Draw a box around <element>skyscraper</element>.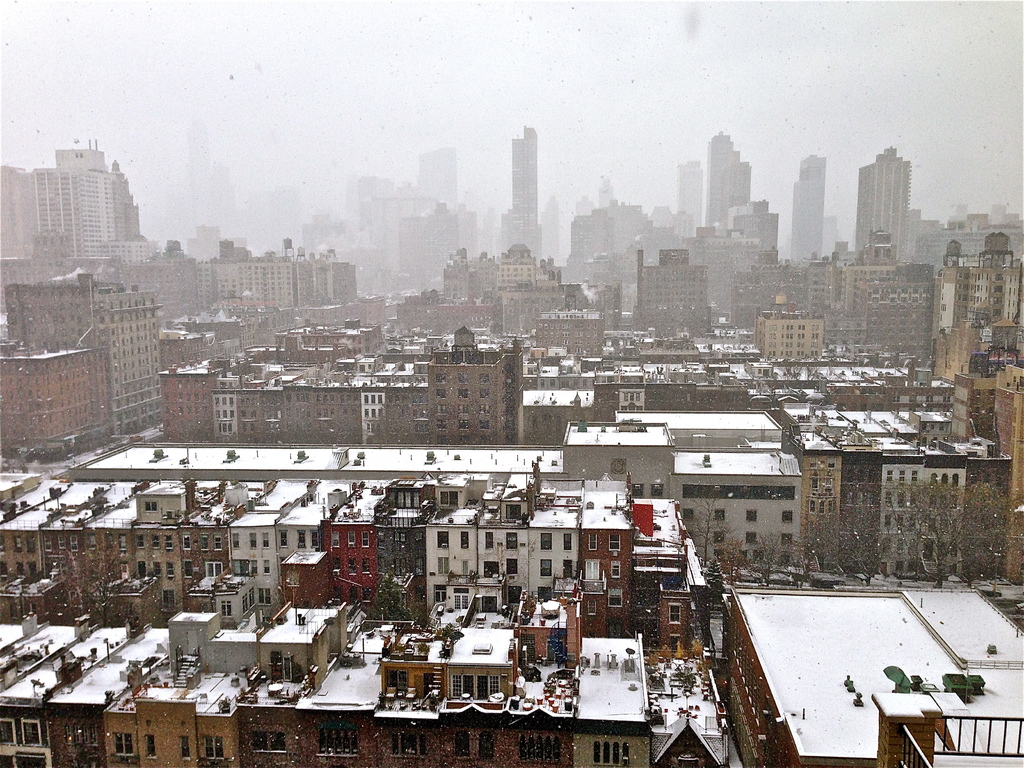
bbox(706, 128, 751, 223).
